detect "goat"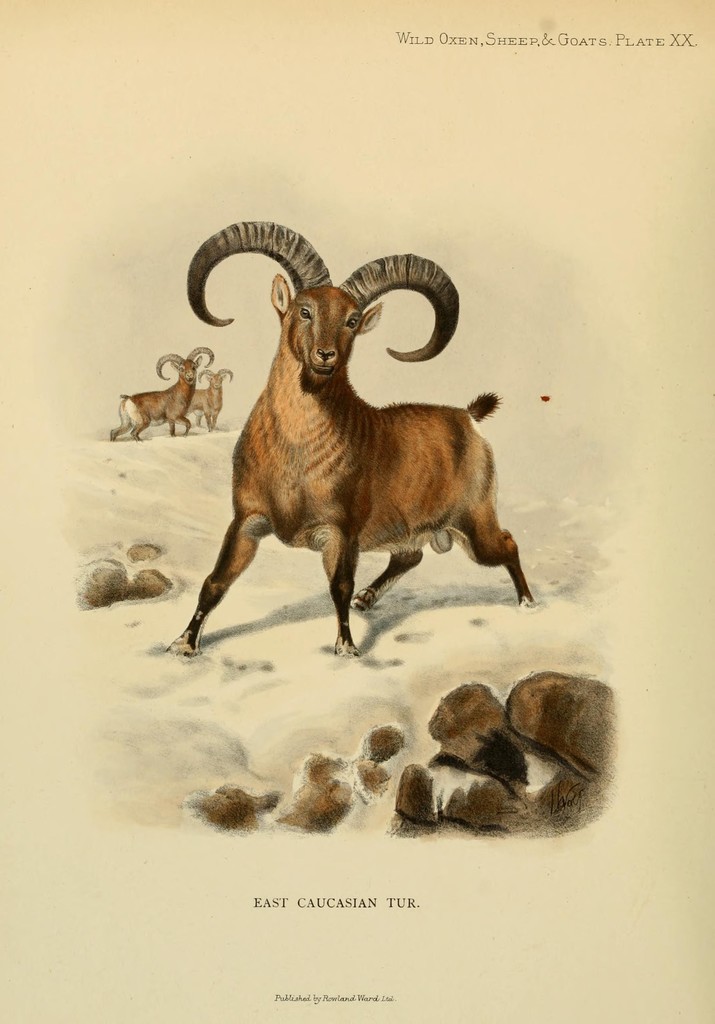
crop(104, 340, 214, 442)
